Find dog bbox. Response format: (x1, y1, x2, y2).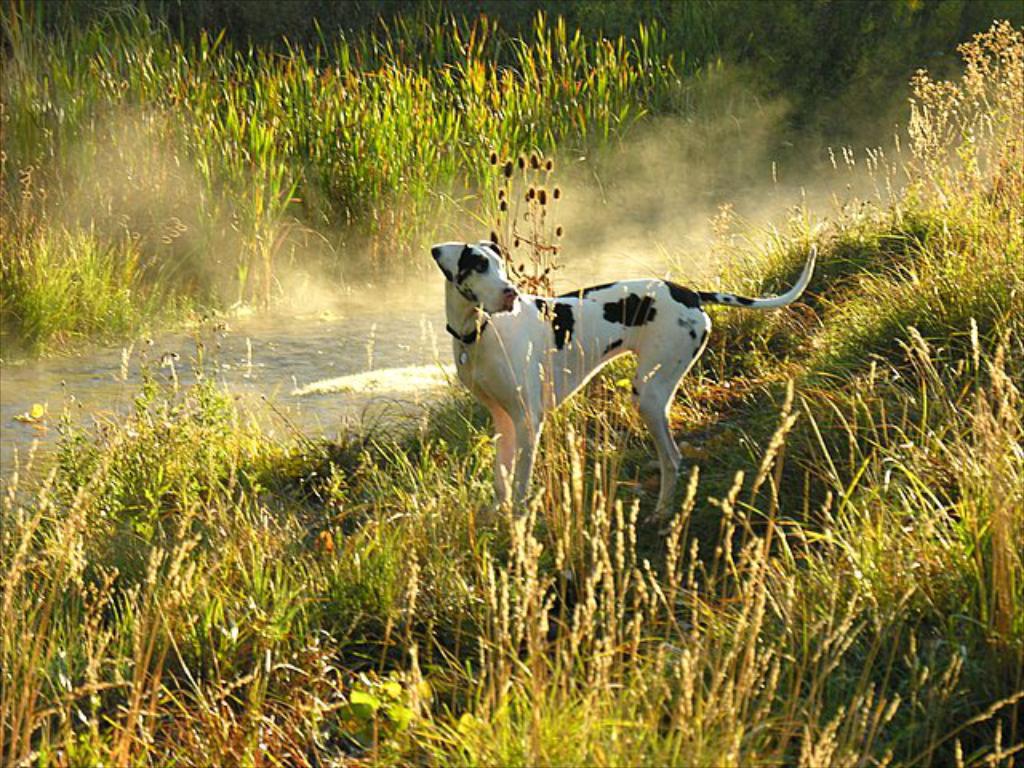
(432, 240, 819, 531).
